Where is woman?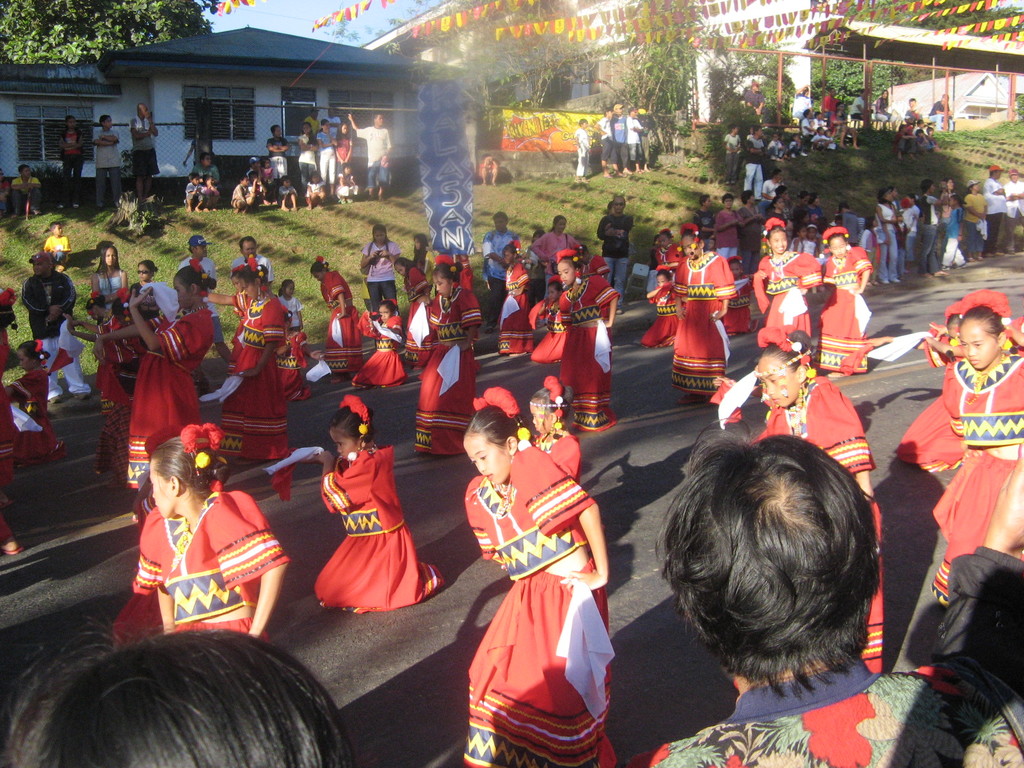
(876,186,903,285).
